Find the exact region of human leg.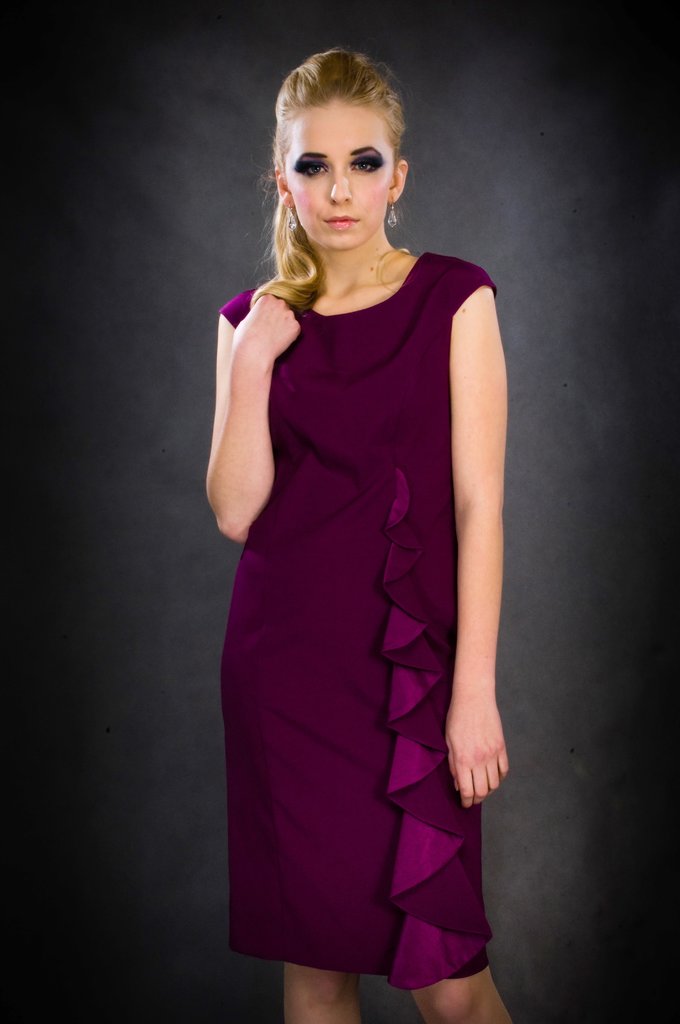
Exact region: 411,951,516,1023.
